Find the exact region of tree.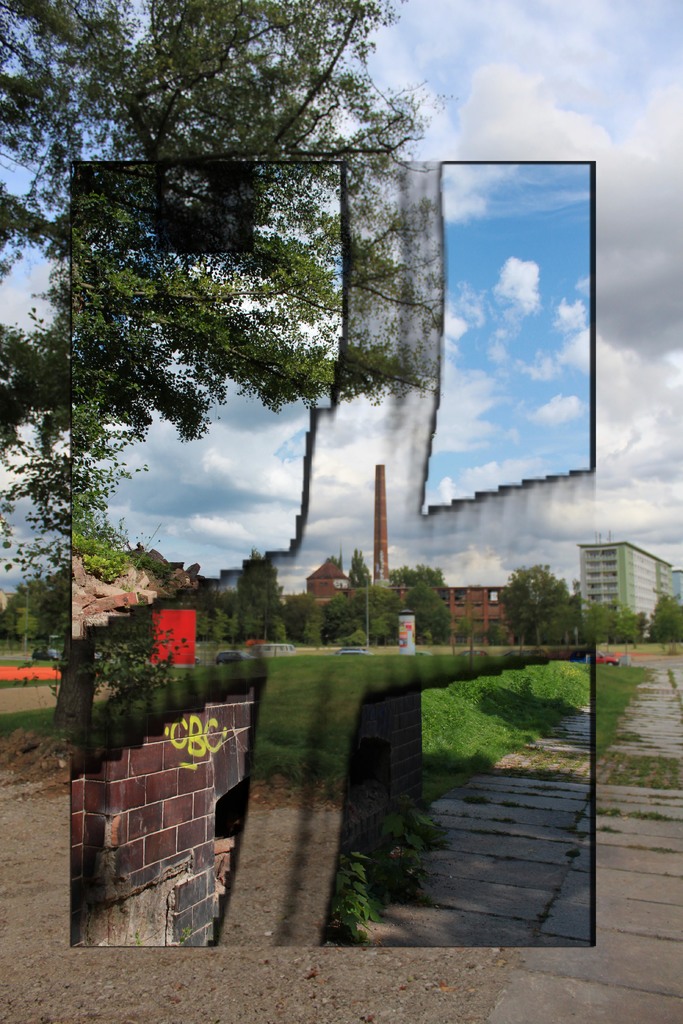
Exact region: [x1=502, y1=559, x2=544, y2=655].
